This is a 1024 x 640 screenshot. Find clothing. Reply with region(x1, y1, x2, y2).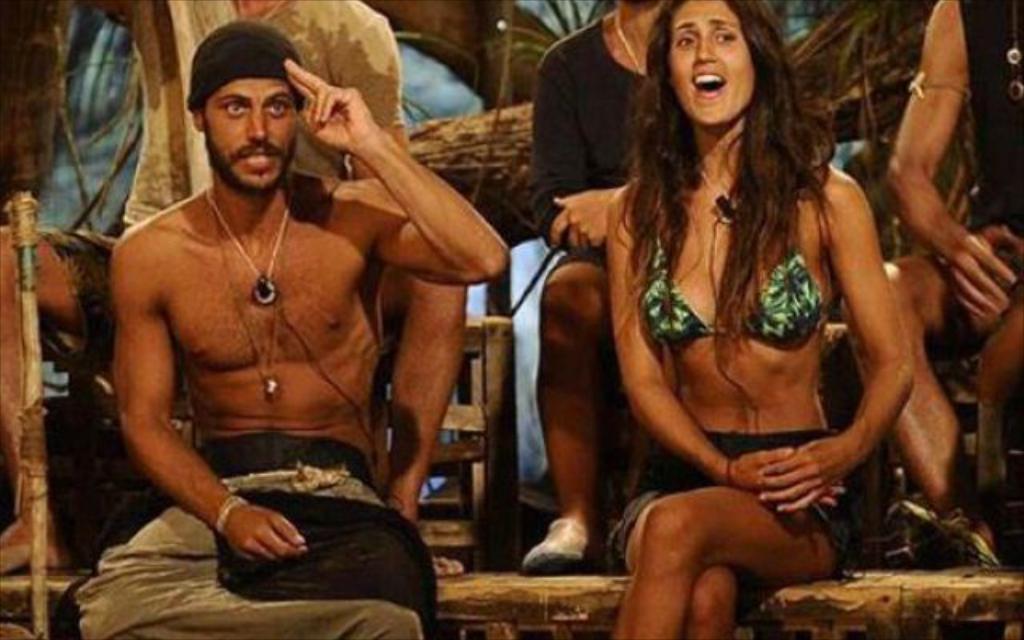
region(606, 437, 858, 581).
